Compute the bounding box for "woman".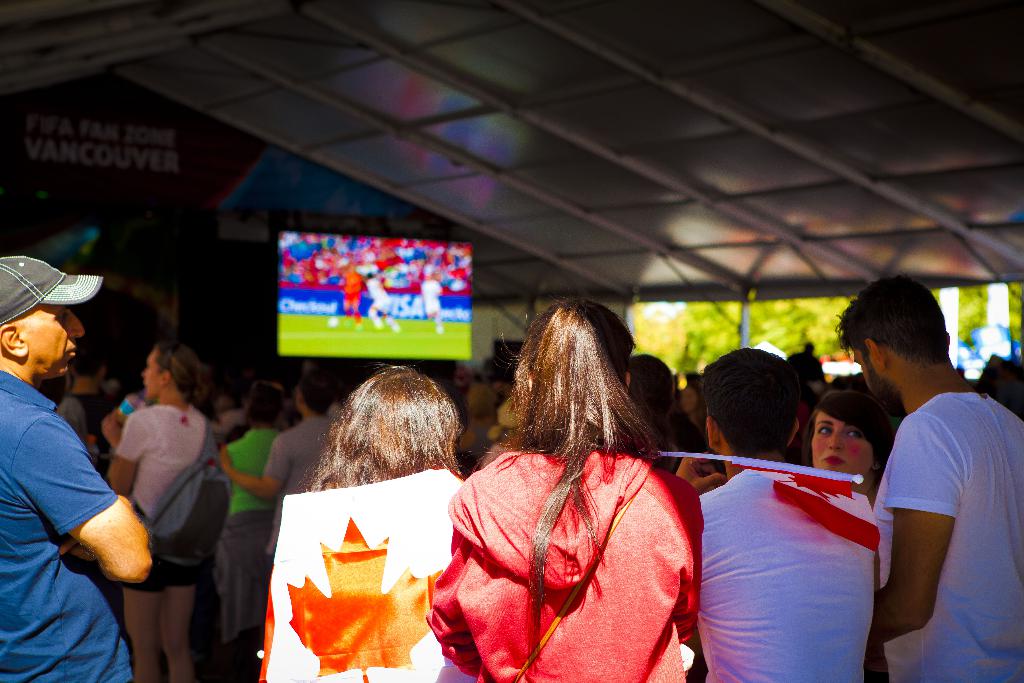
(left=222, top=381, right=286, bottom=682).
